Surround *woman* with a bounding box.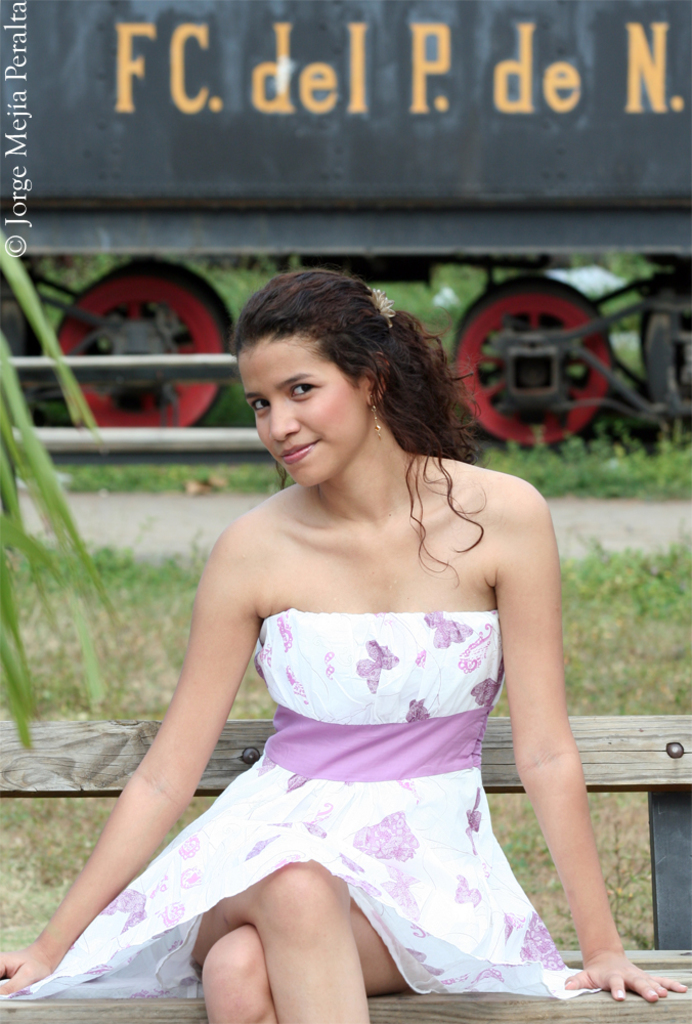
bbox=(0, 264, 687, 1023).
